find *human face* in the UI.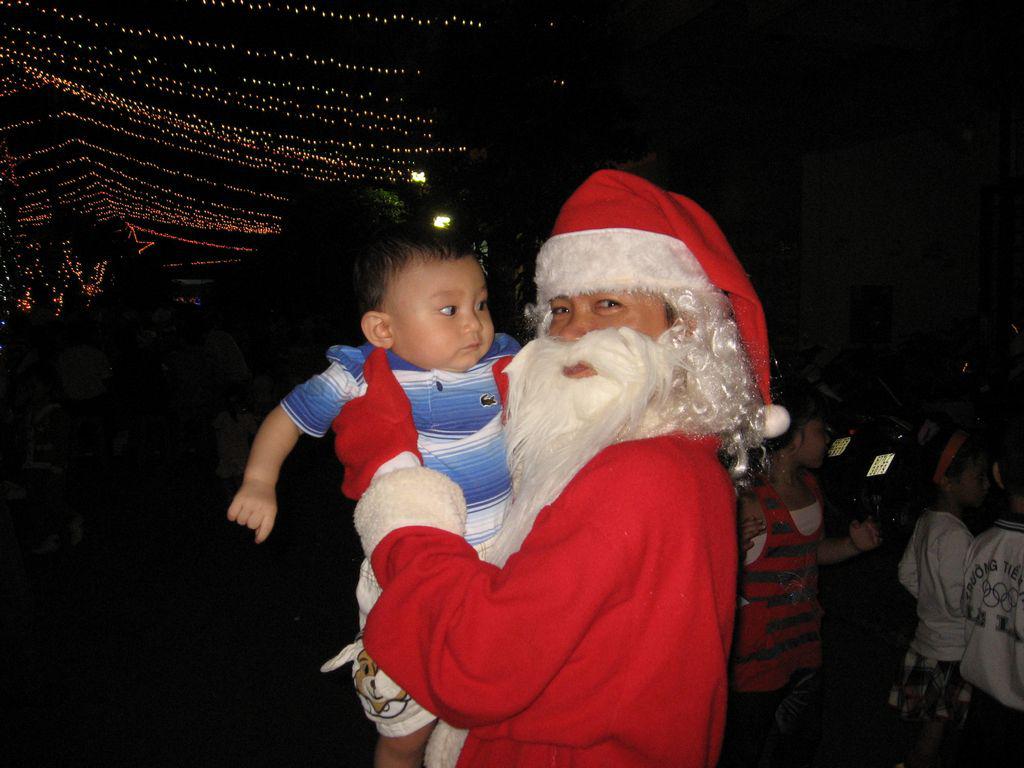
UI element at region(800, 420, 828, 470).
